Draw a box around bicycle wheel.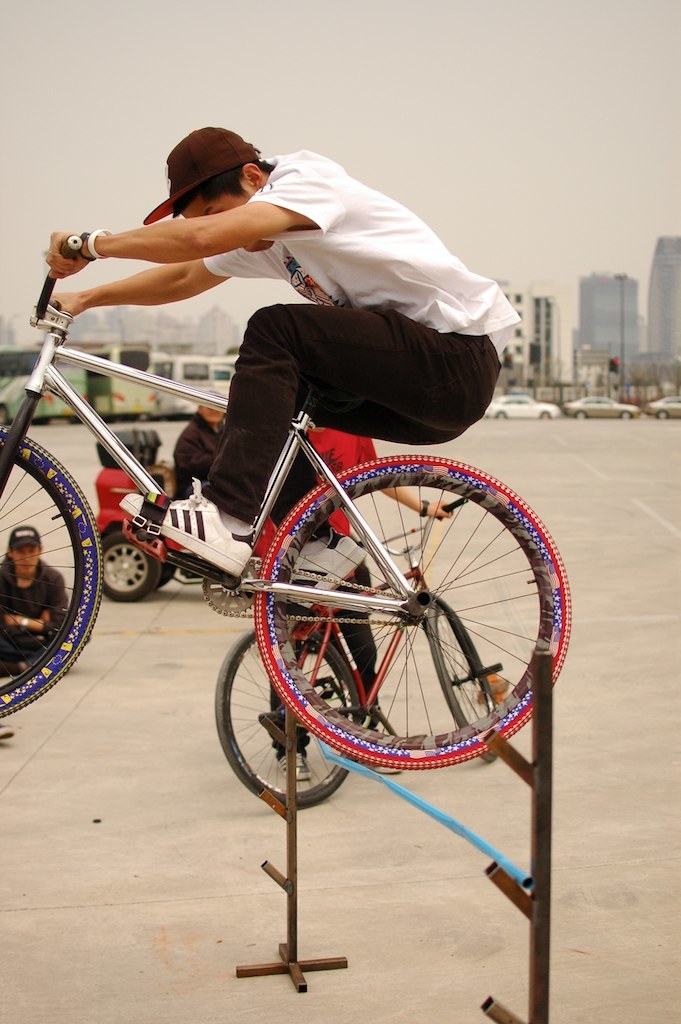
[x1=0, y1=430, x2=105, y2=725].
